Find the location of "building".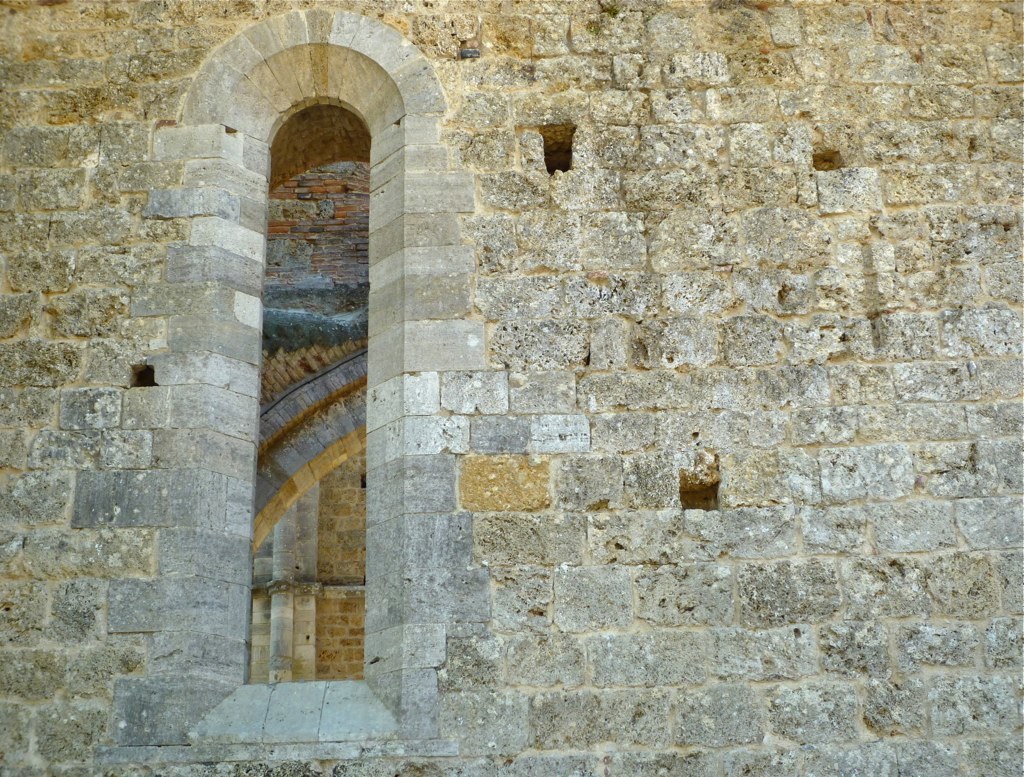
Location: box=[0, 0, 1023, 776].
